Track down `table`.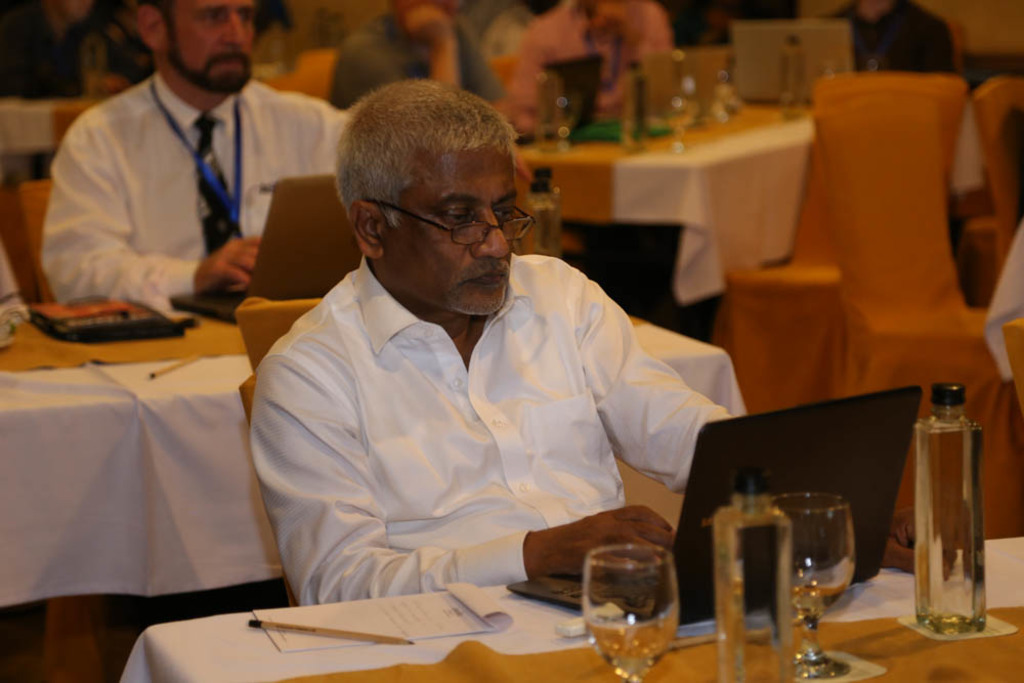
Tracked to locate(120, 537, 1023, 682).
